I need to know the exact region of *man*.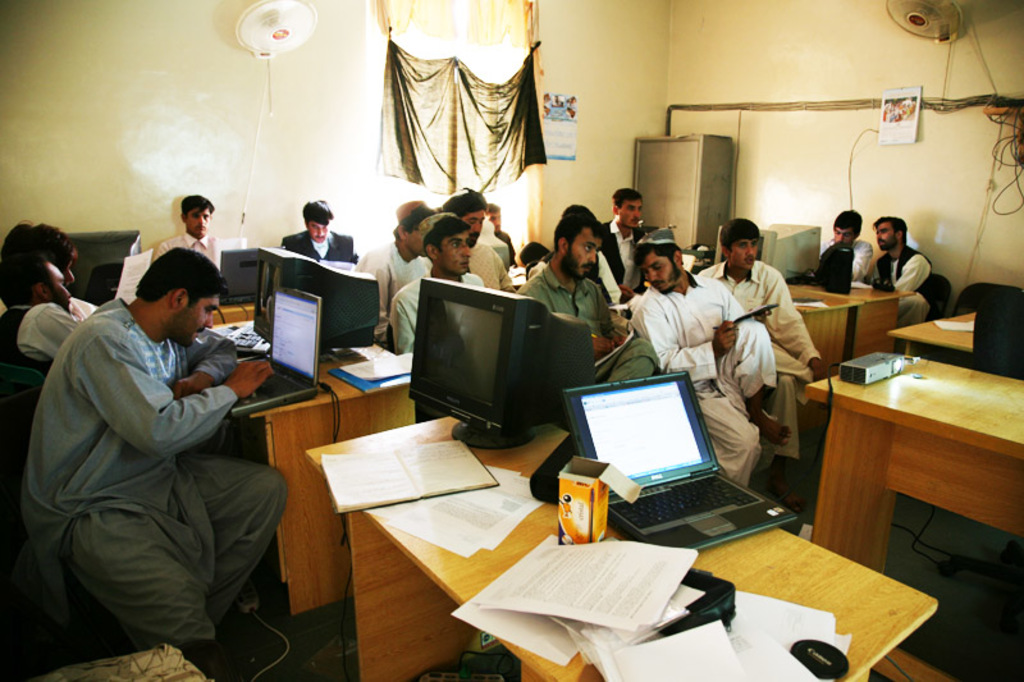
Region: BBox(355, 200, 438, 348).
